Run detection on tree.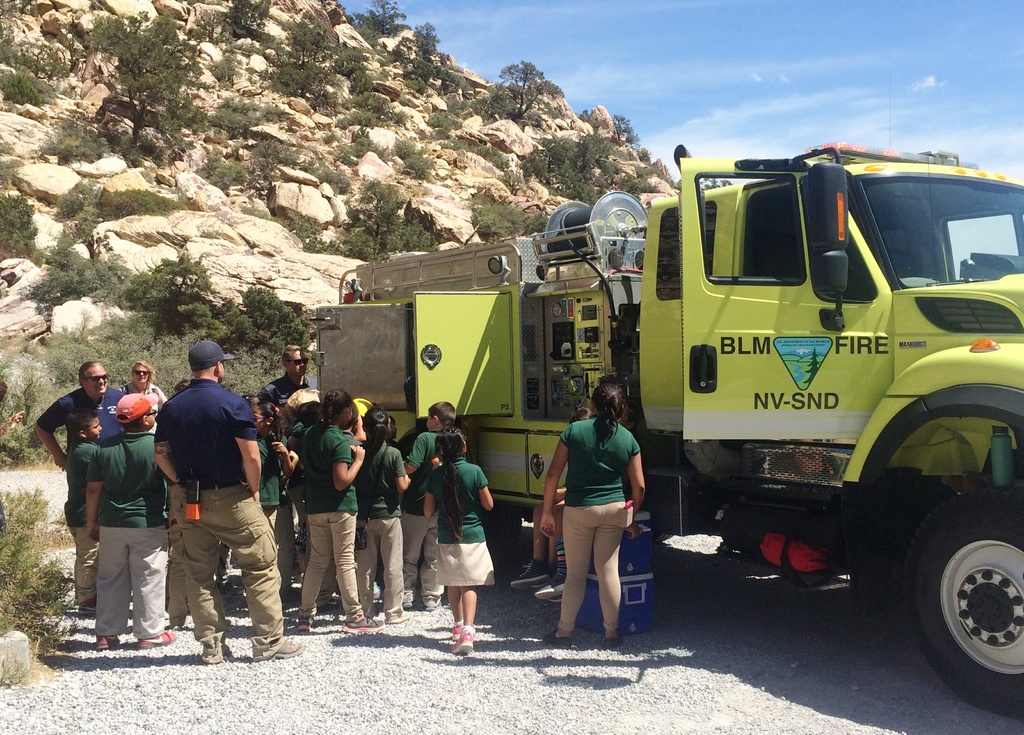
Result: l=184, t=295, r=317, b=372.
